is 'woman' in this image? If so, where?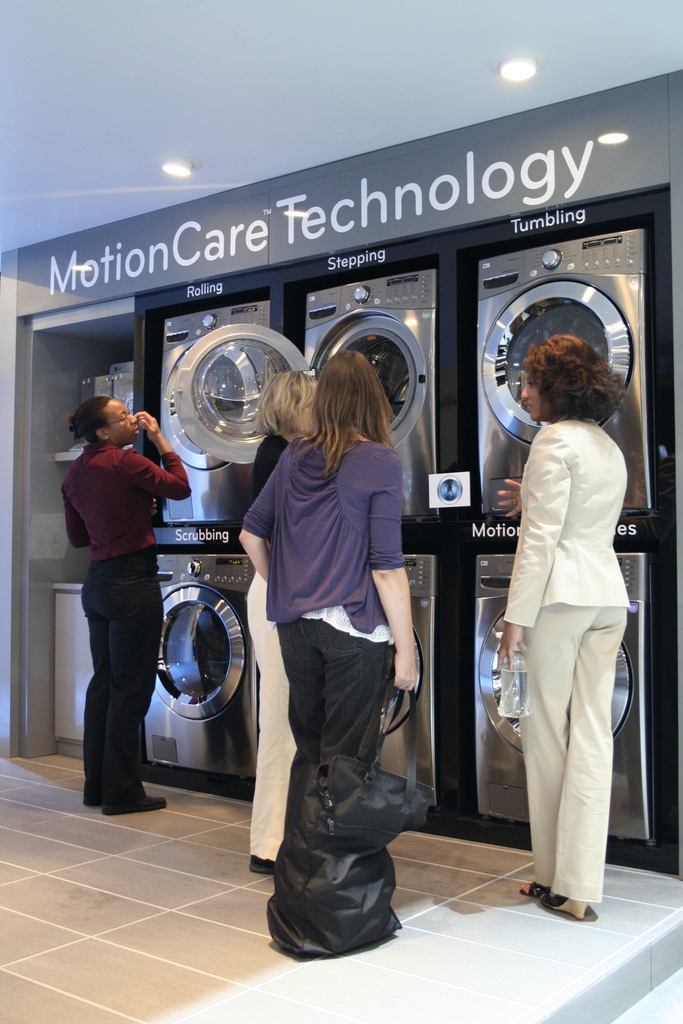
Yes, at [x1=480, y1=333, x2=643, y2=902].
